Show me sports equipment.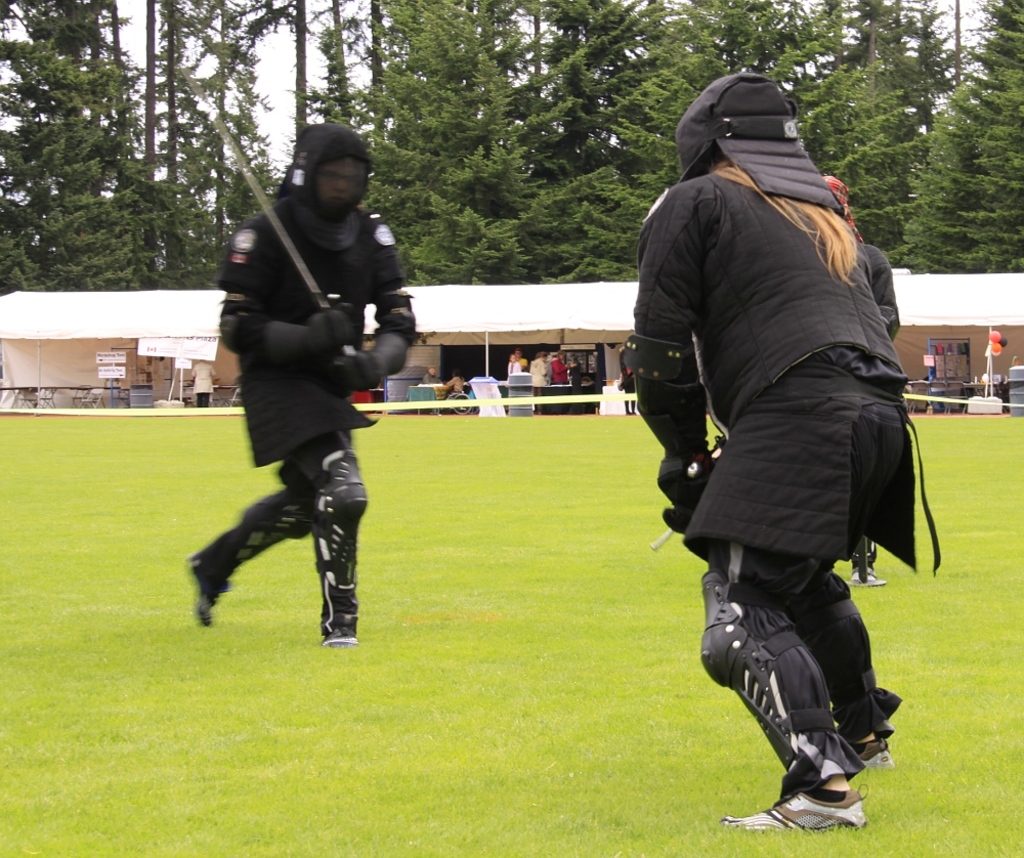
sports equipment is here: bbox=(308, 458, 366, 642).
